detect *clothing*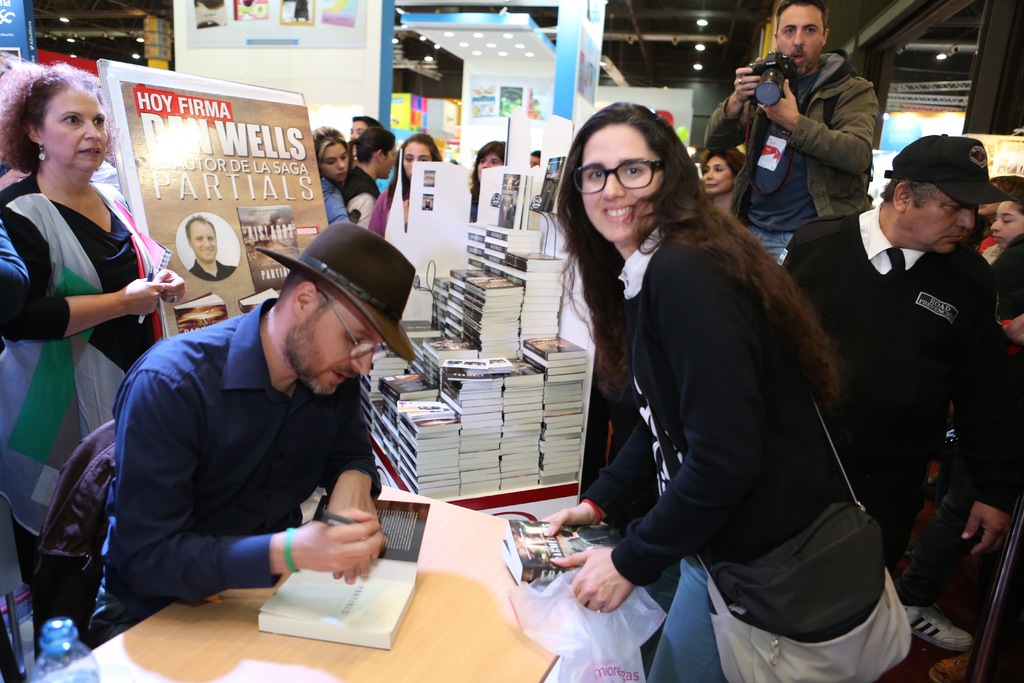
left=980, top=233, right=993, bottom=256
